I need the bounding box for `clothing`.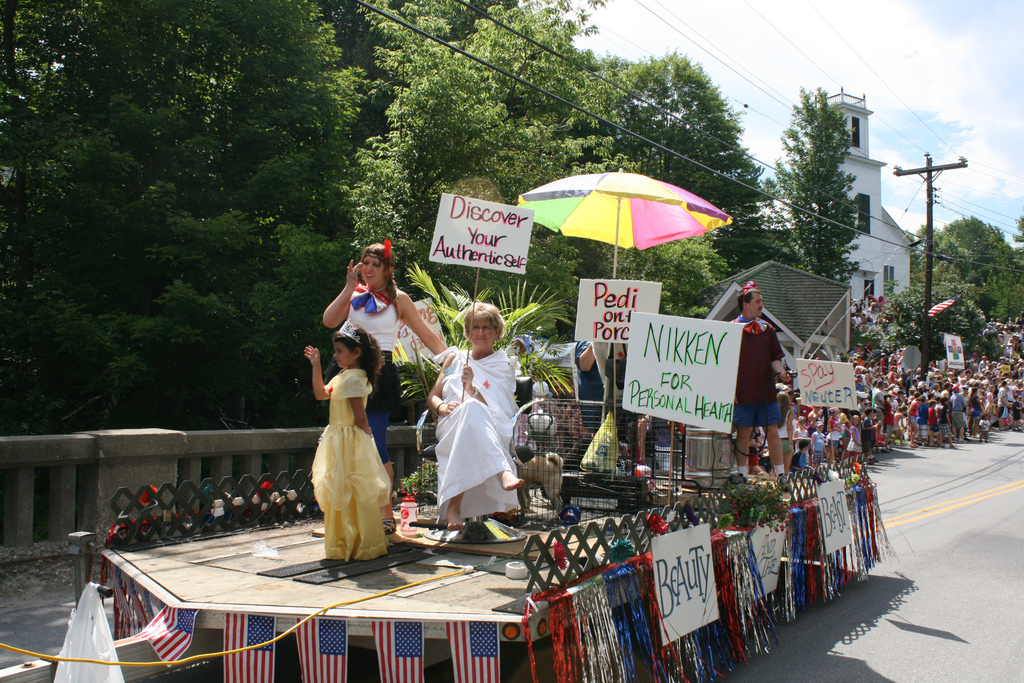
Here it is: bbox=[952, 390, 966, 428].
